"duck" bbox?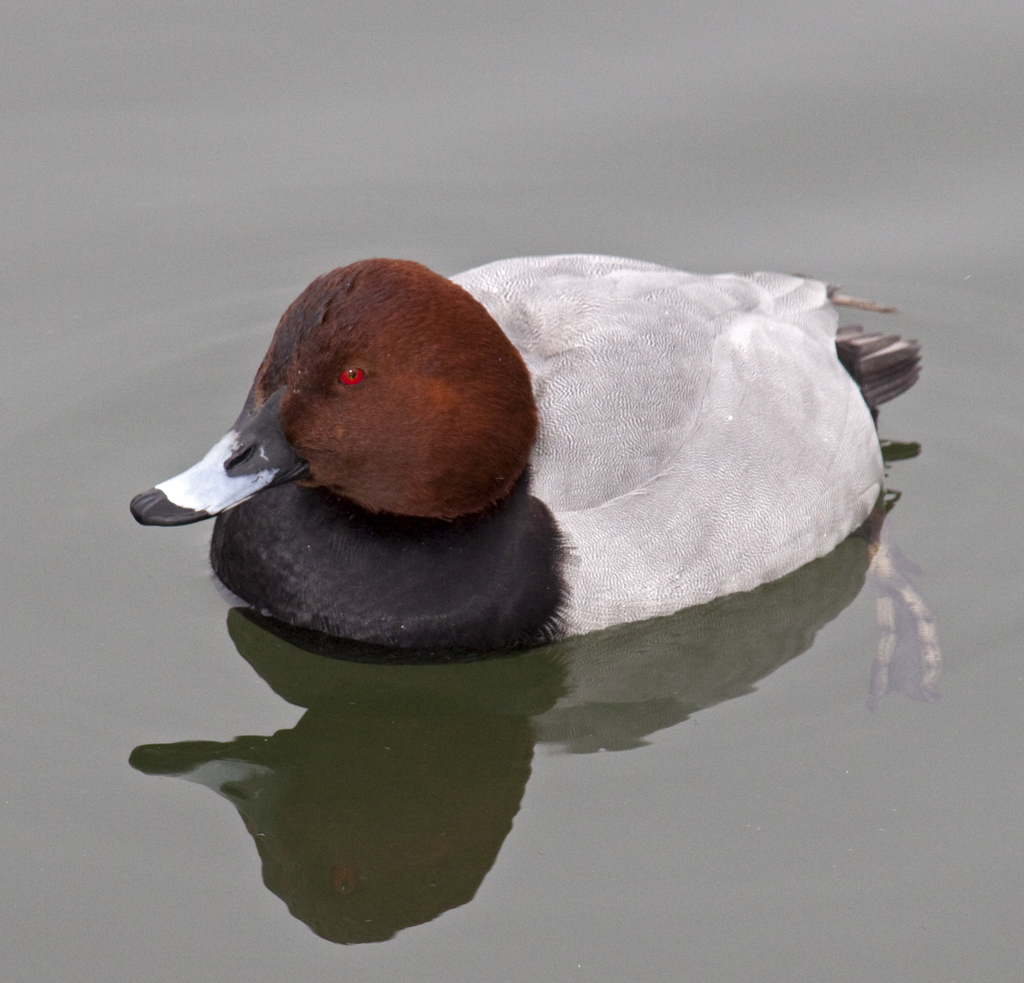
118, 248, 920, 706
